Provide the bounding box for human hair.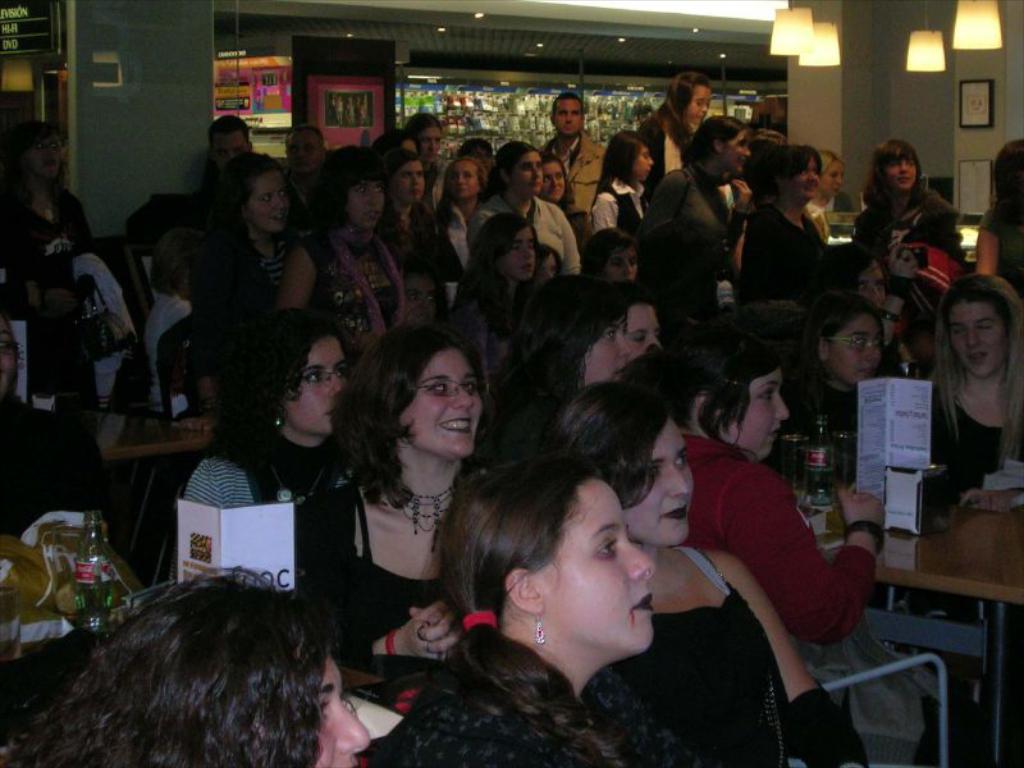
<box>292,123,324,152</box>.
